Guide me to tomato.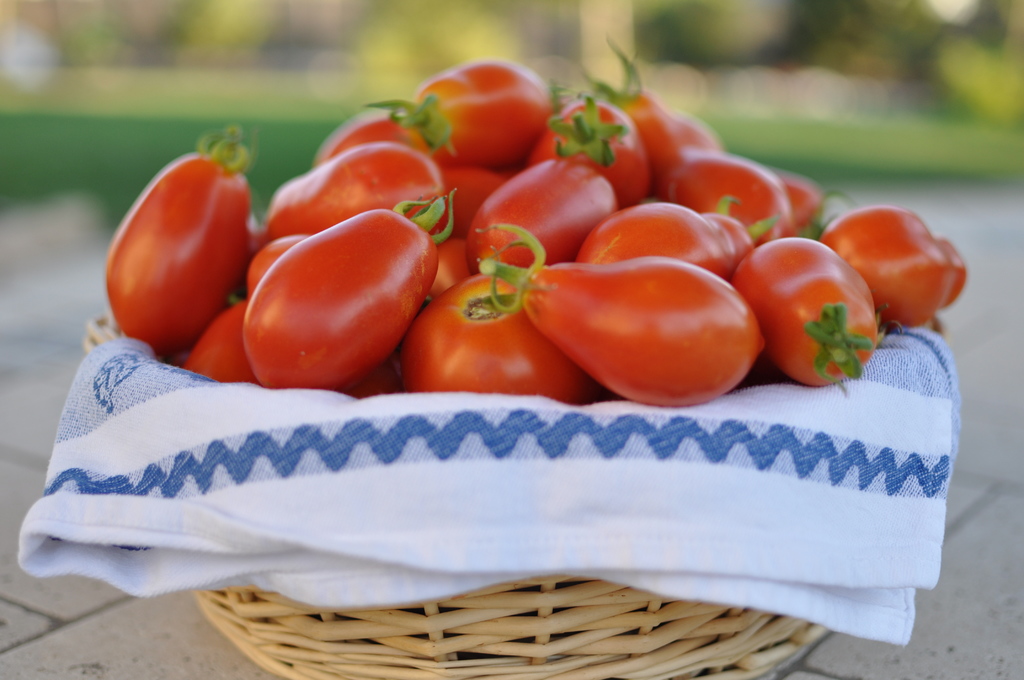
Guidance: locate(467, 156, 621, 267).
